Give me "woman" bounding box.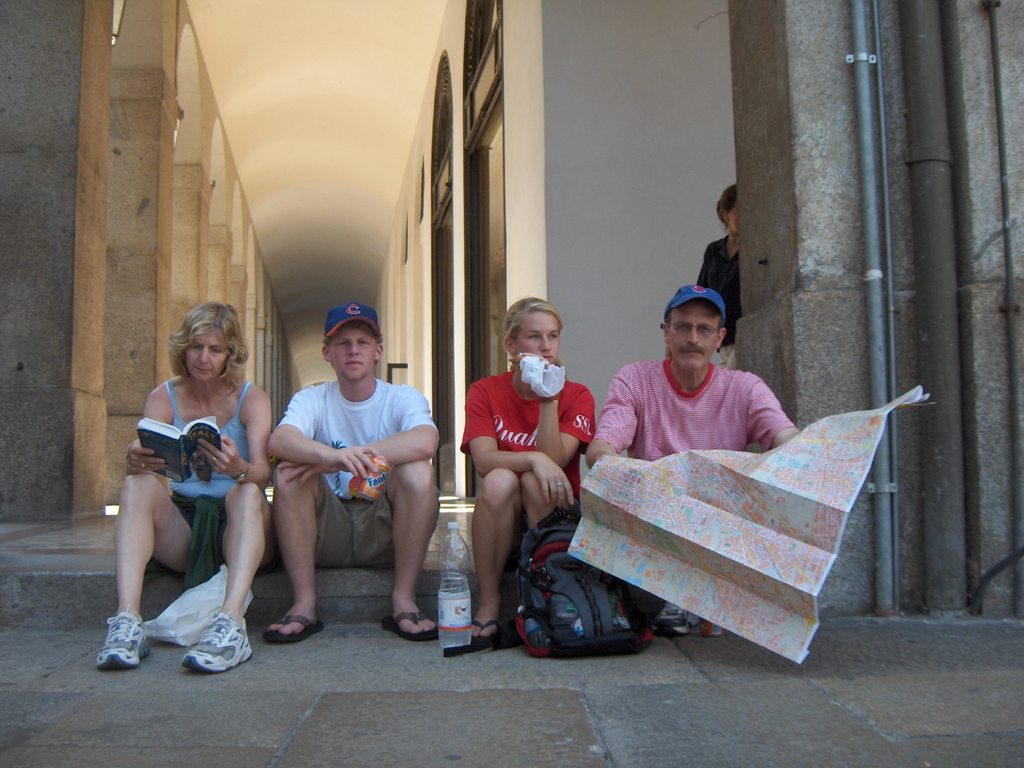
bbox(103, 278, 273, 685).
